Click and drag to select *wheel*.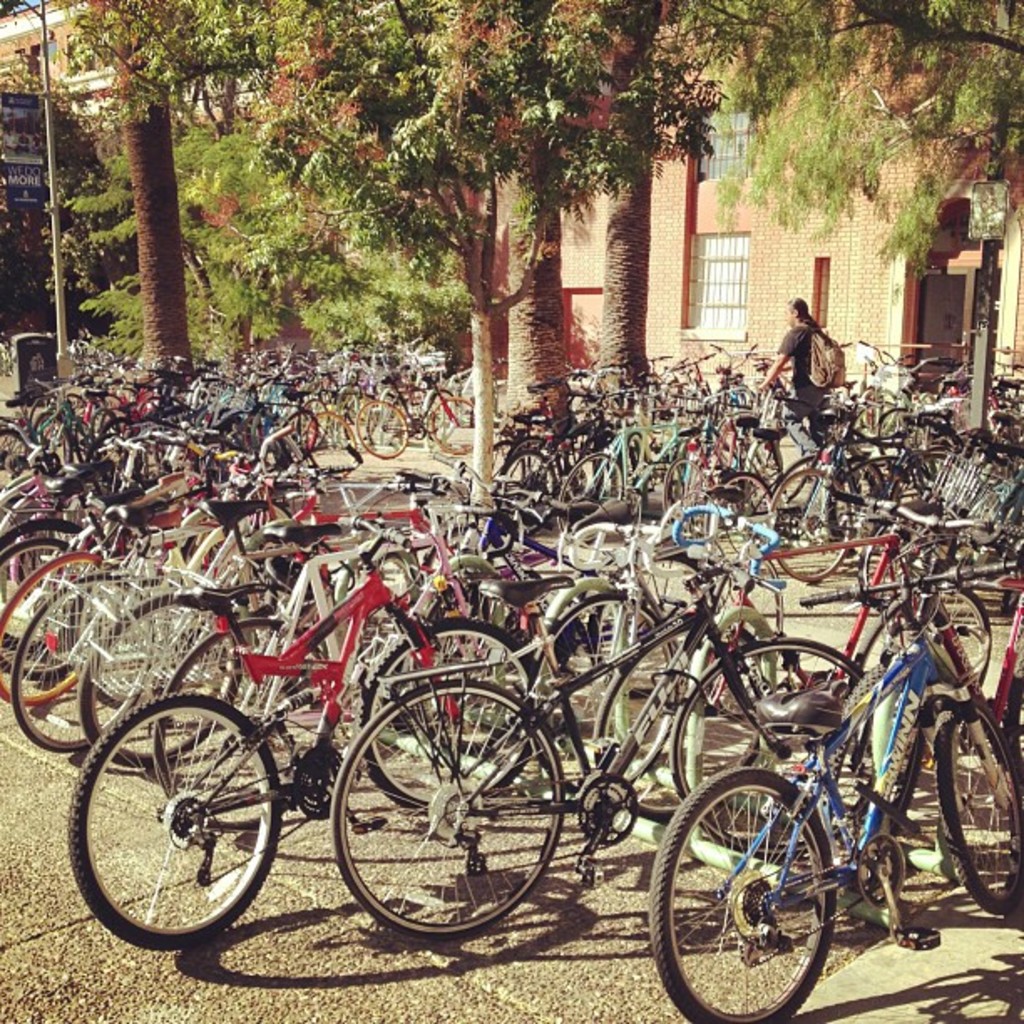
Selection: <region>355, 402, 410, 458</region>.
